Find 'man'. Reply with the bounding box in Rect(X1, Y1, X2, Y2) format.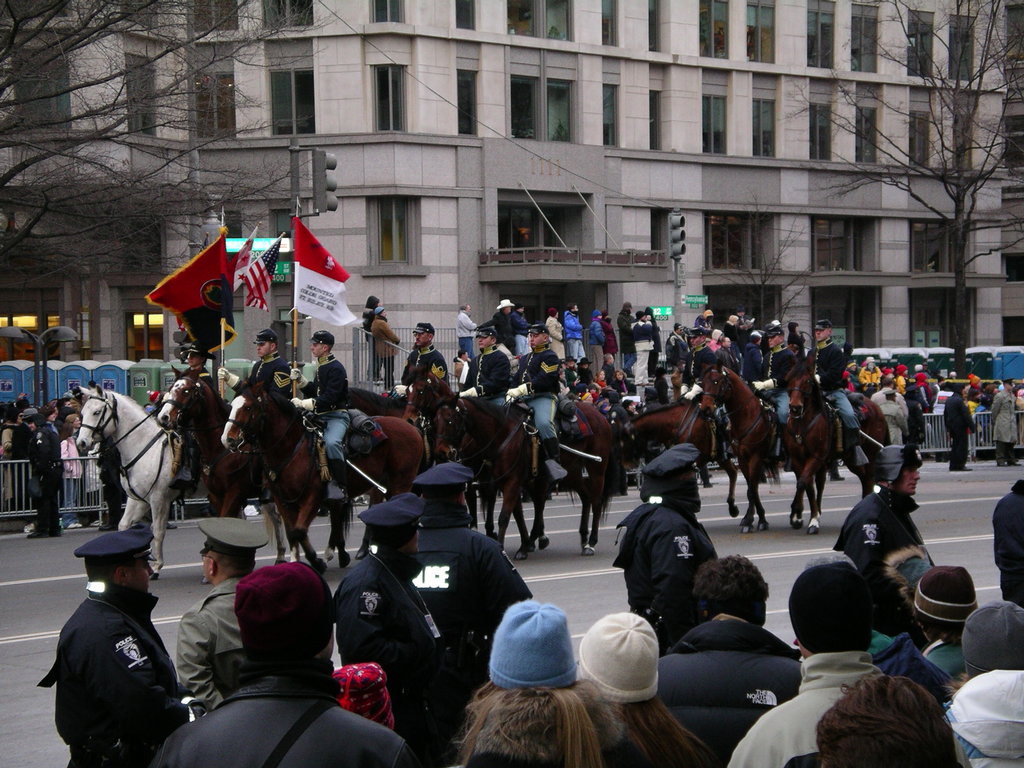
Rect(397, 319, 452, 393).
